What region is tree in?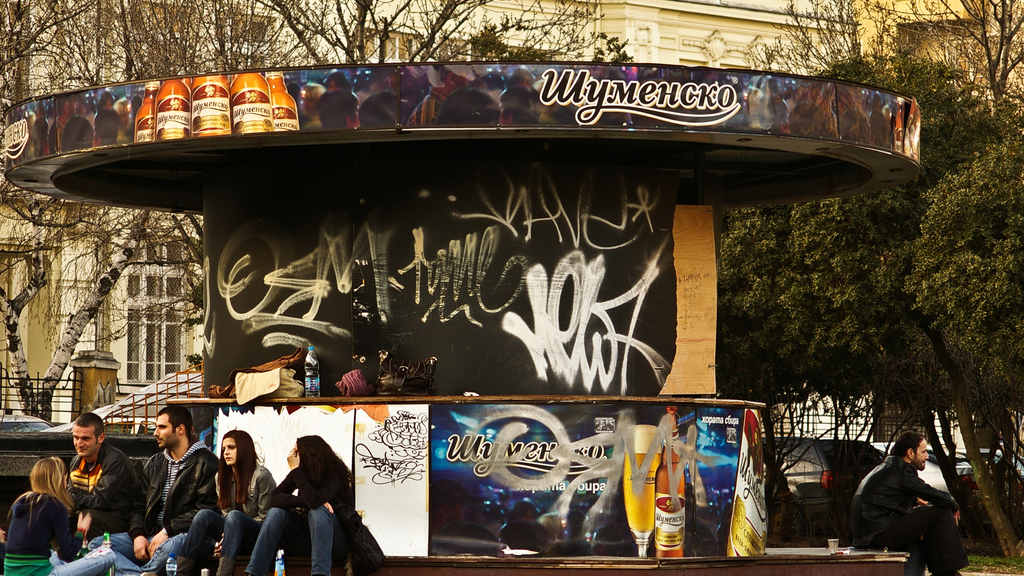
select_region(897, 237, 1023, 525).
